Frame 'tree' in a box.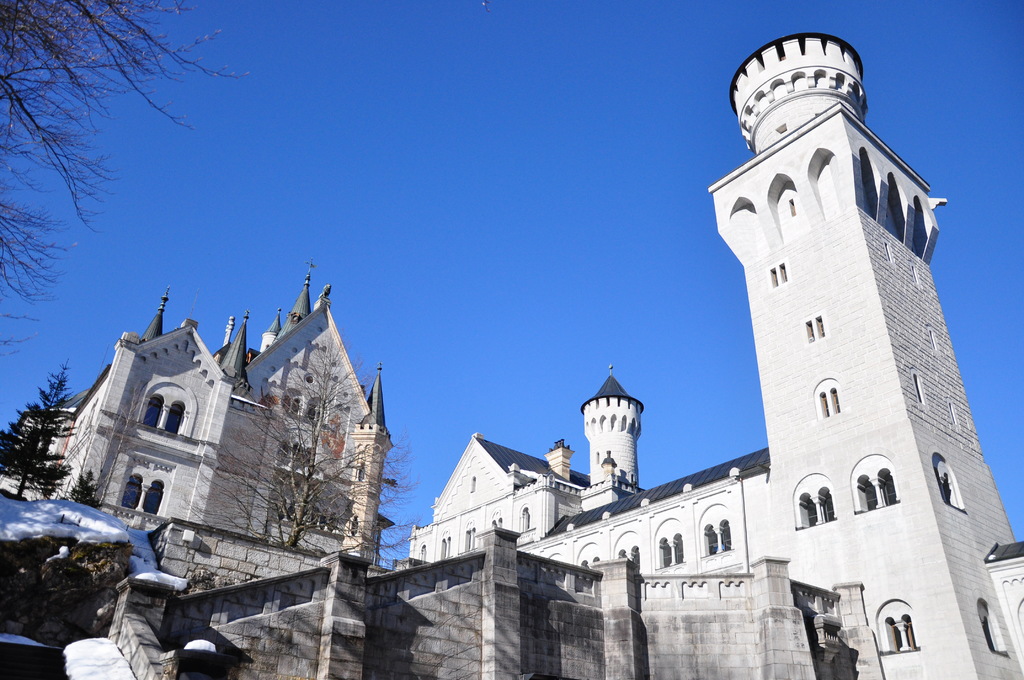
[0,0,259,338].
